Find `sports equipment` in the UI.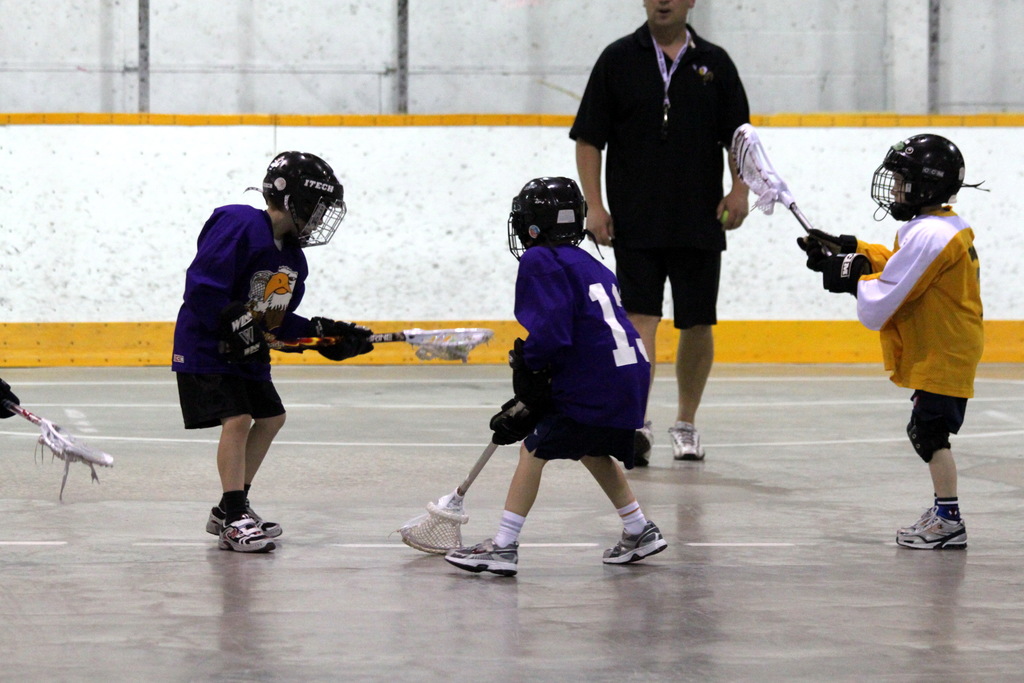
UI element at box=[490, 399, 536, 448].
